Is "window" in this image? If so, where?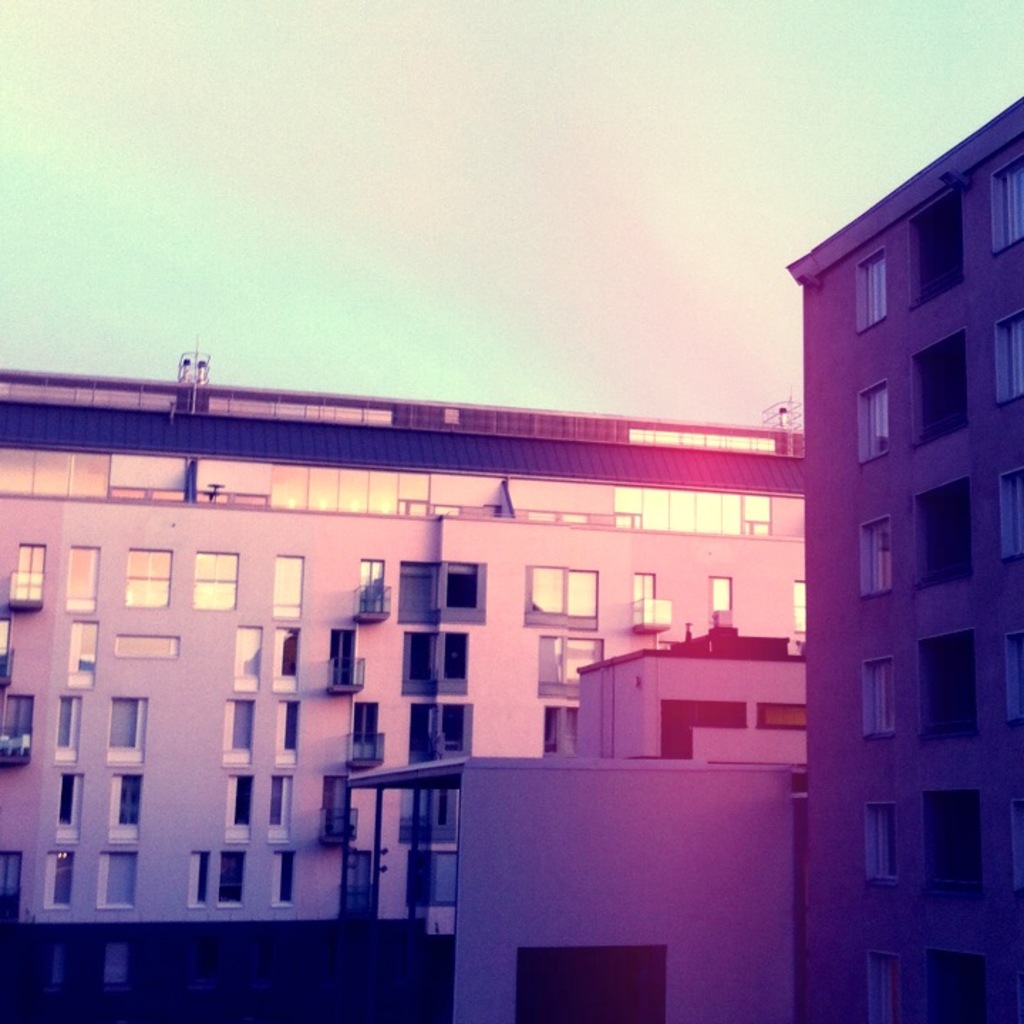
Yes, at [left=855, top=374, right=889, bottom=464].
